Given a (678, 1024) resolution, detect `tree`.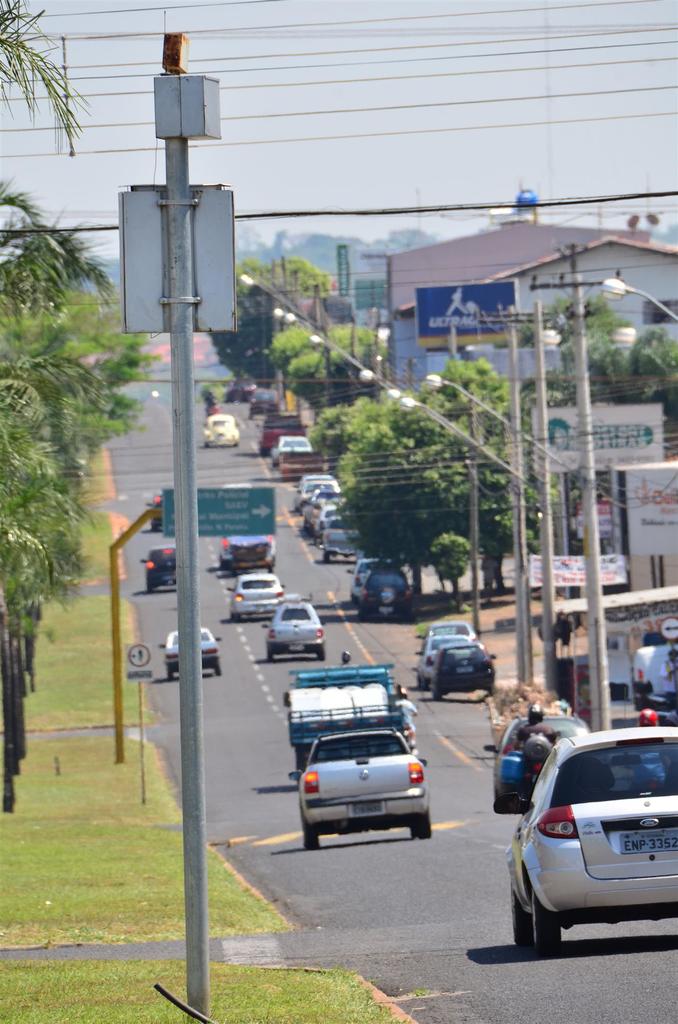
[576,292,677,451].
